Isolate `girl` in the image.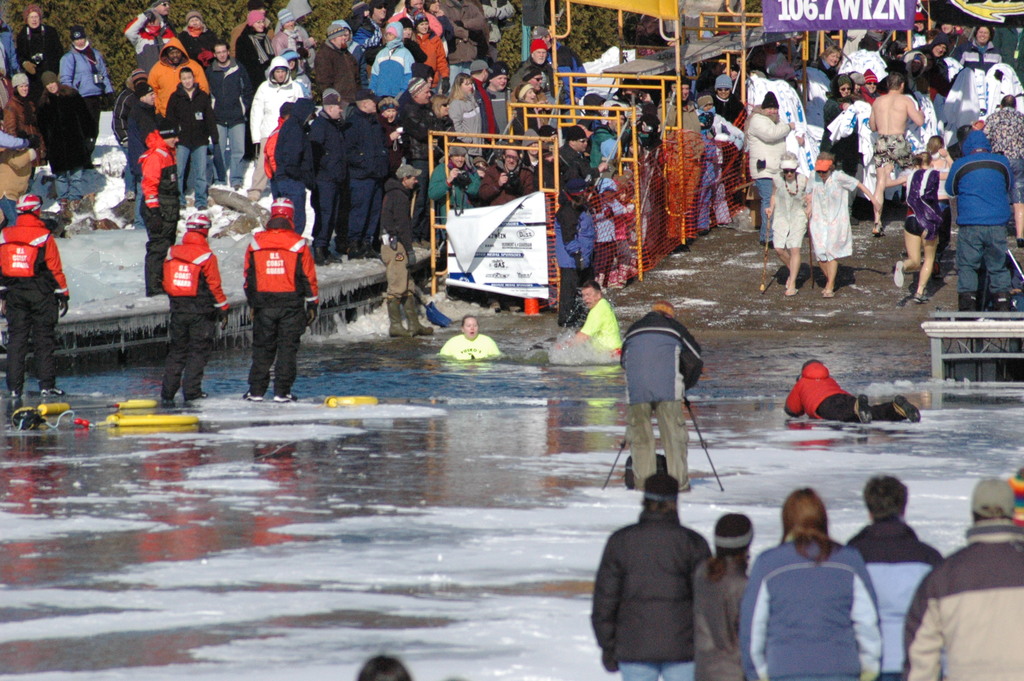
Isolated region: box(756, 145, 814, 300).
